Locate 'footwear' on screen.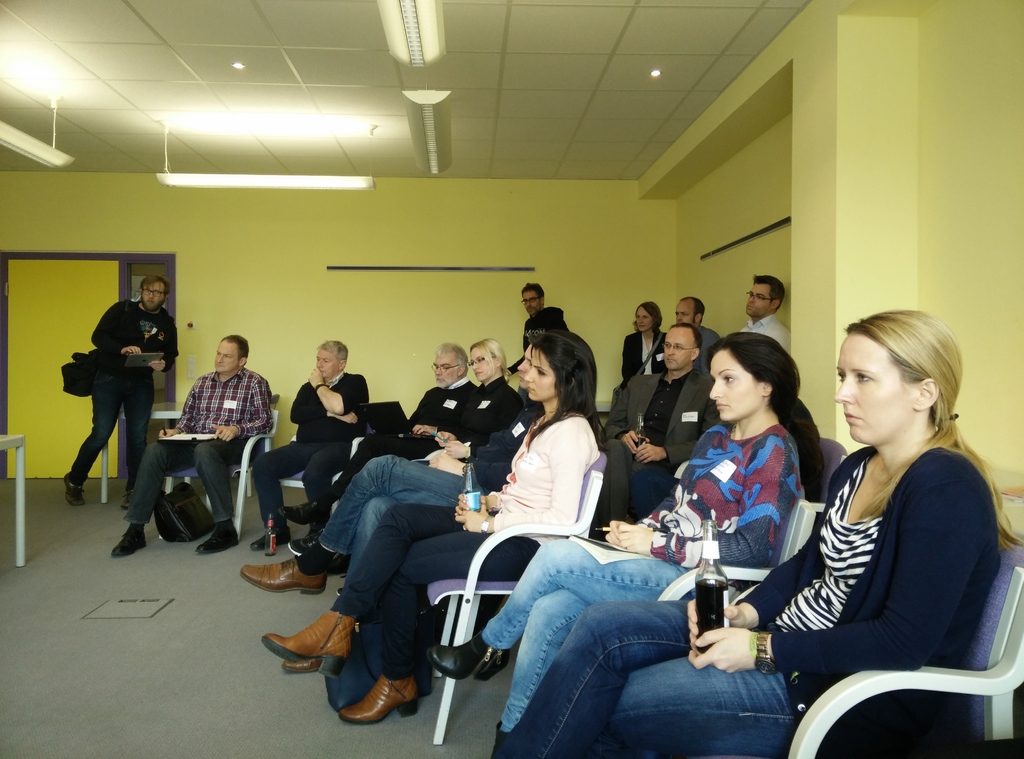
On screen at (64,472,84,509).
